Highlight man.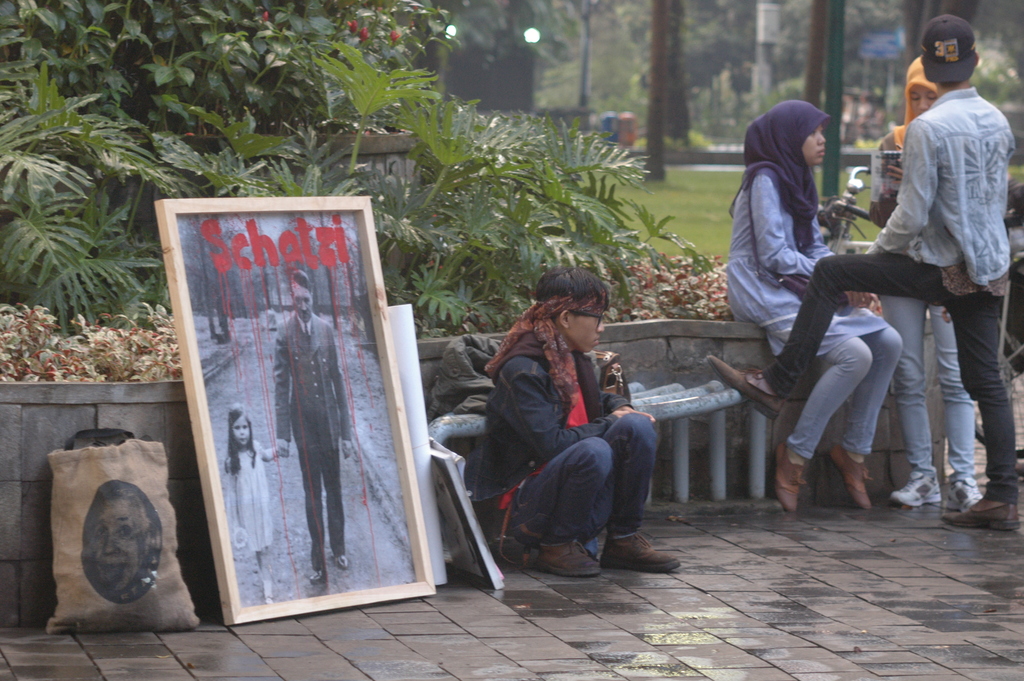
Highlighted region: [x1=275, y1=268, x2=347, y2=587].
